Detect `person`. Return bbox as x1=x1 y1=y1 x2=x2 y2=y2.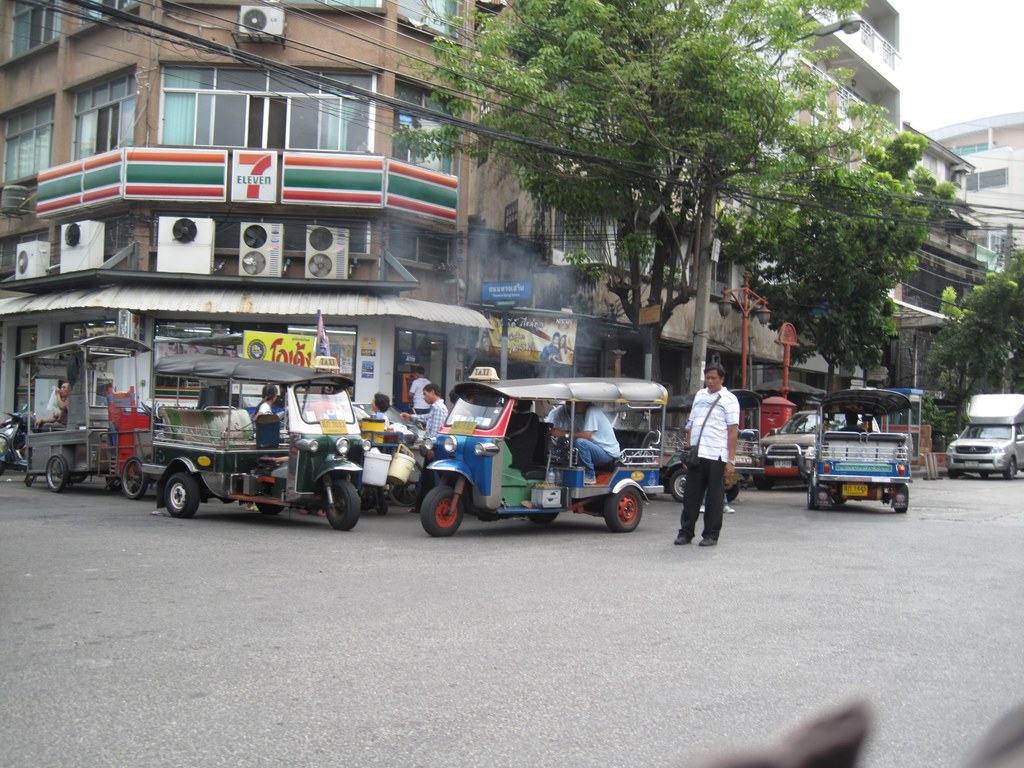
x1=408 y1=382 x2=445 y2=447.
